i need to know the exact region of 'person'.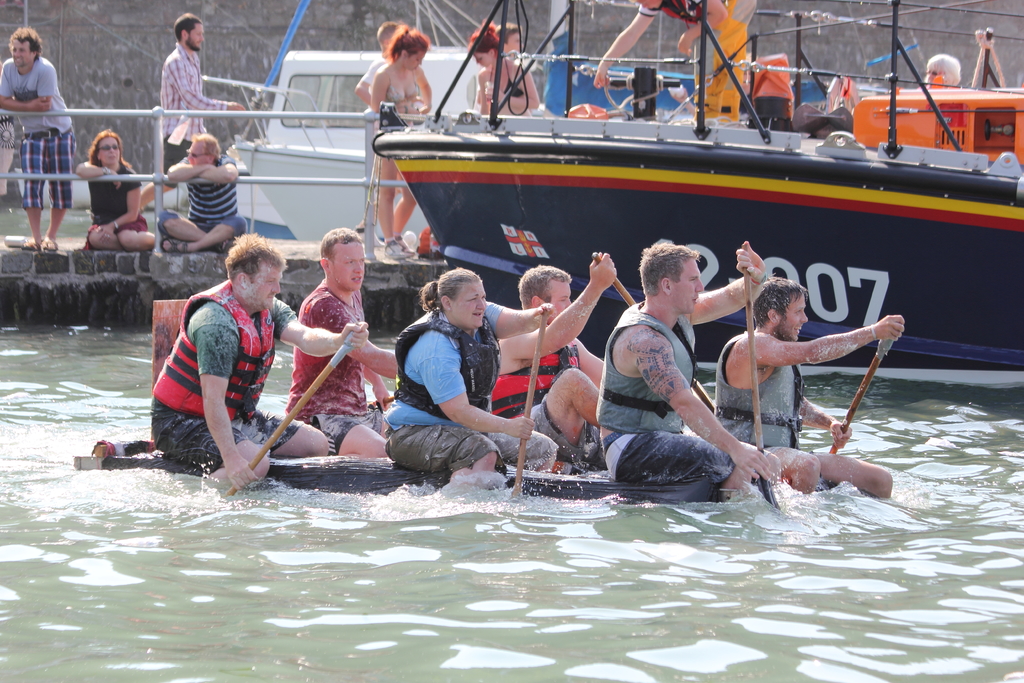
Region: bbox=[287, 226, 397, 461].
